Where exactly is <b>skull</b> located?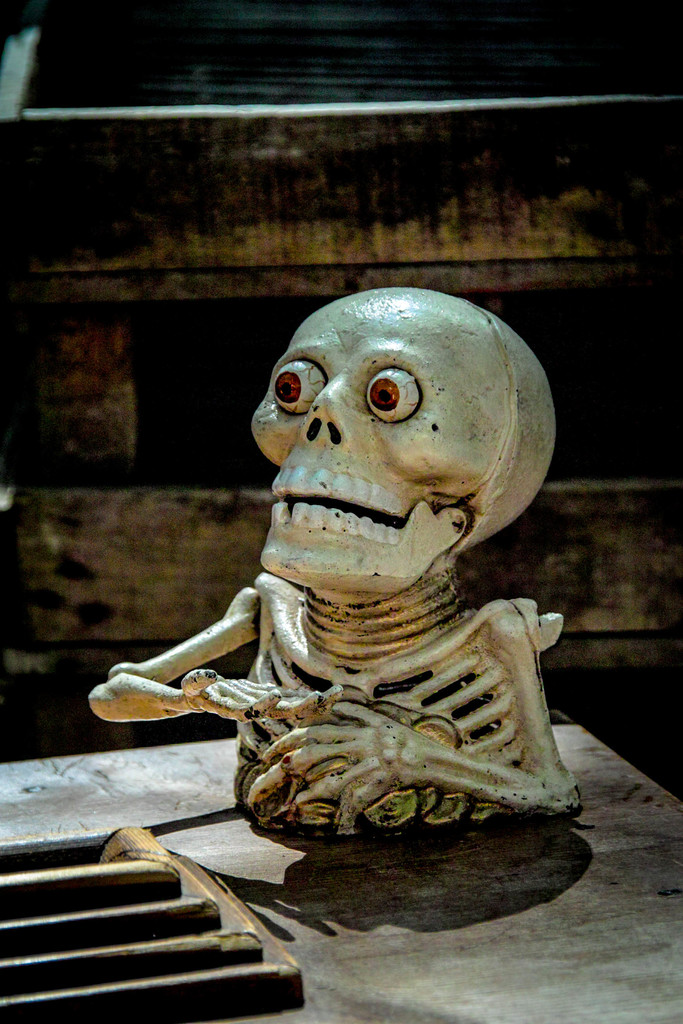
Its bounding box is (x1=247, y1=291, x2=555, y2=598).
